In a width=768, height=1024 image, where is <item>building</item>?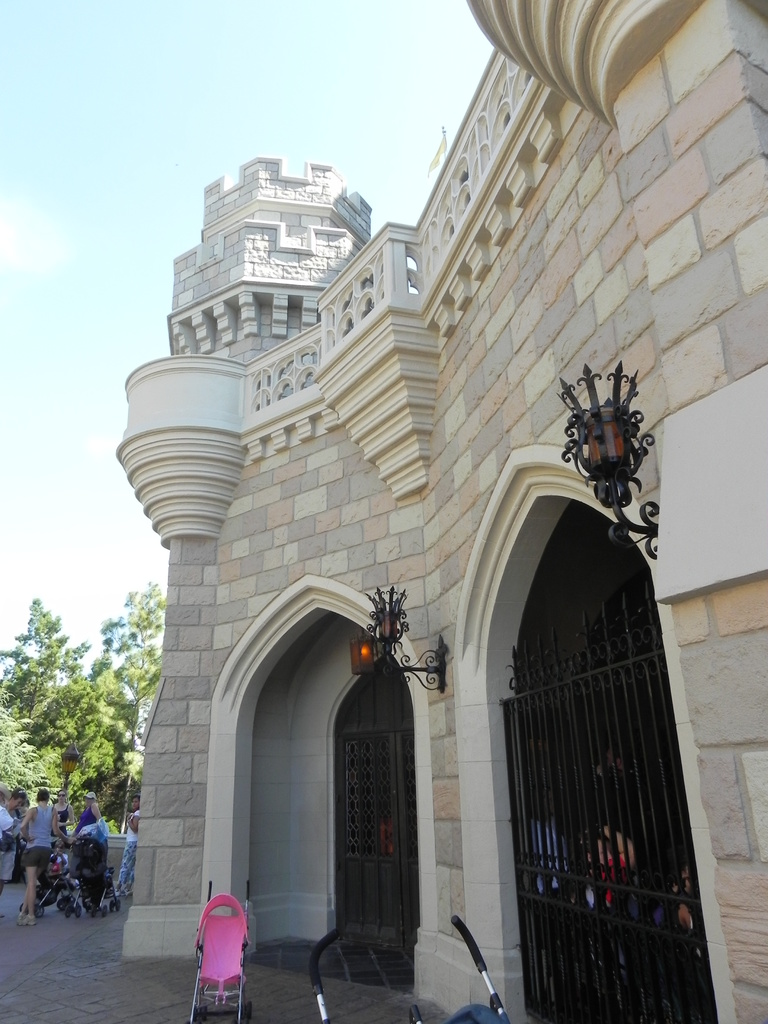
rect(117, 0, 767, 1023).
